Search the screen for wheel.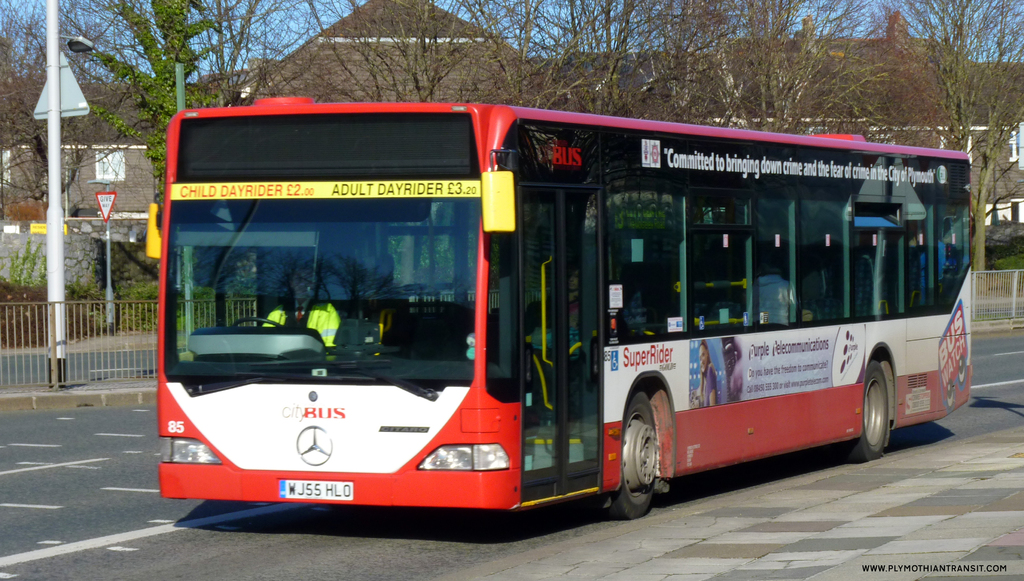
Found at [left=852, top=357, right=892, bottom=464].
